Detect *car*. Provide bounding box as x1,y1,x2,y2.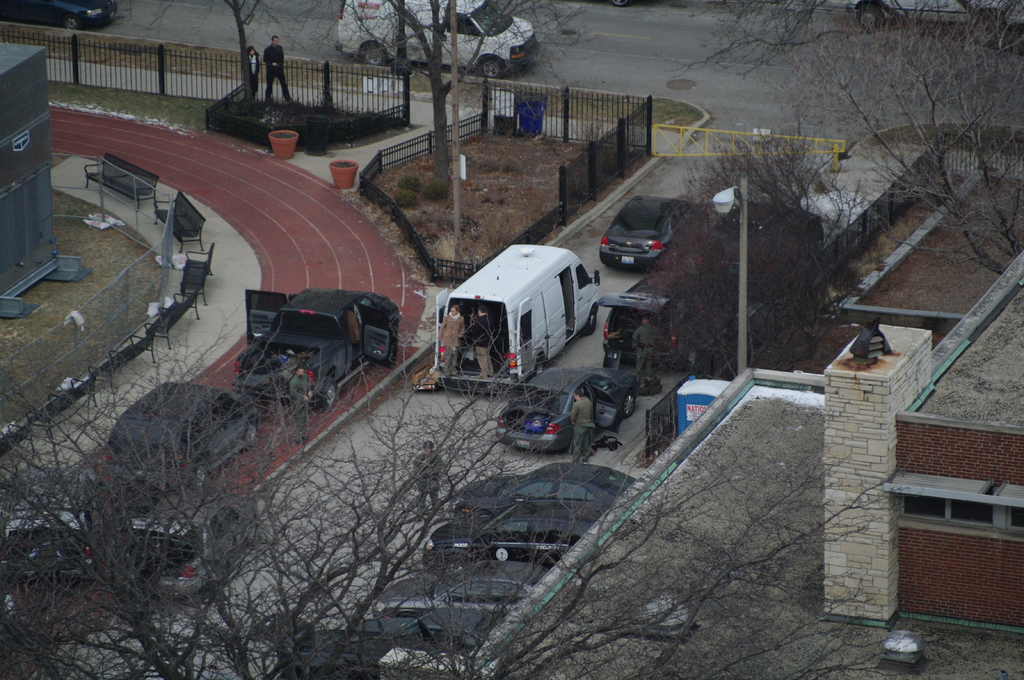
493,363,640,454.
